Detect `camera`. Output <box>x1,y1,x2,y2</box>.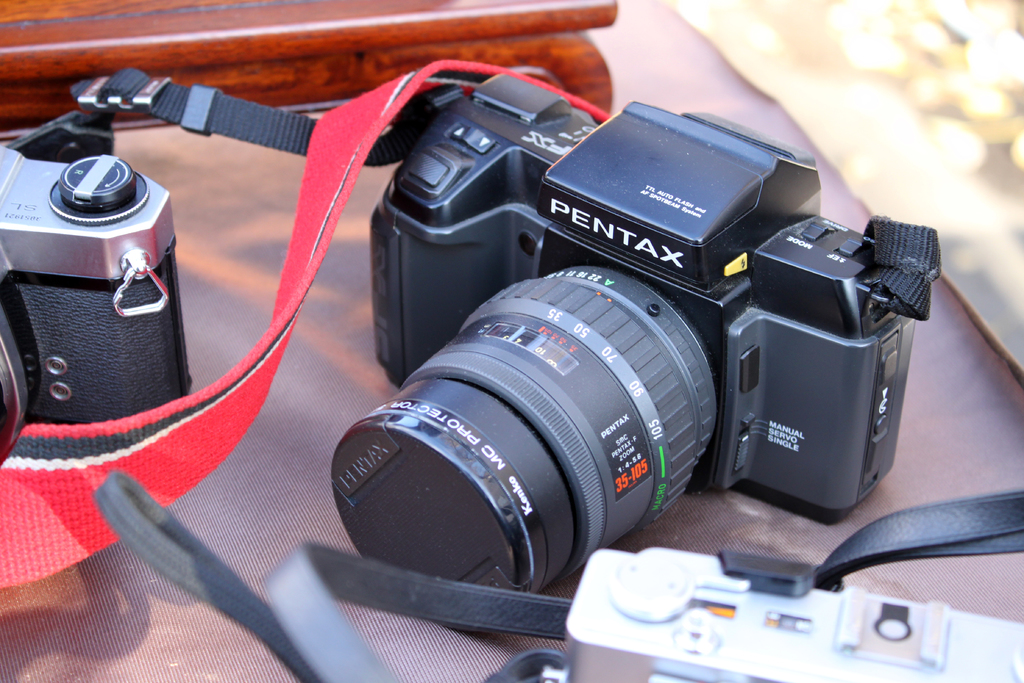
<box>0,138,195,482</box>.
